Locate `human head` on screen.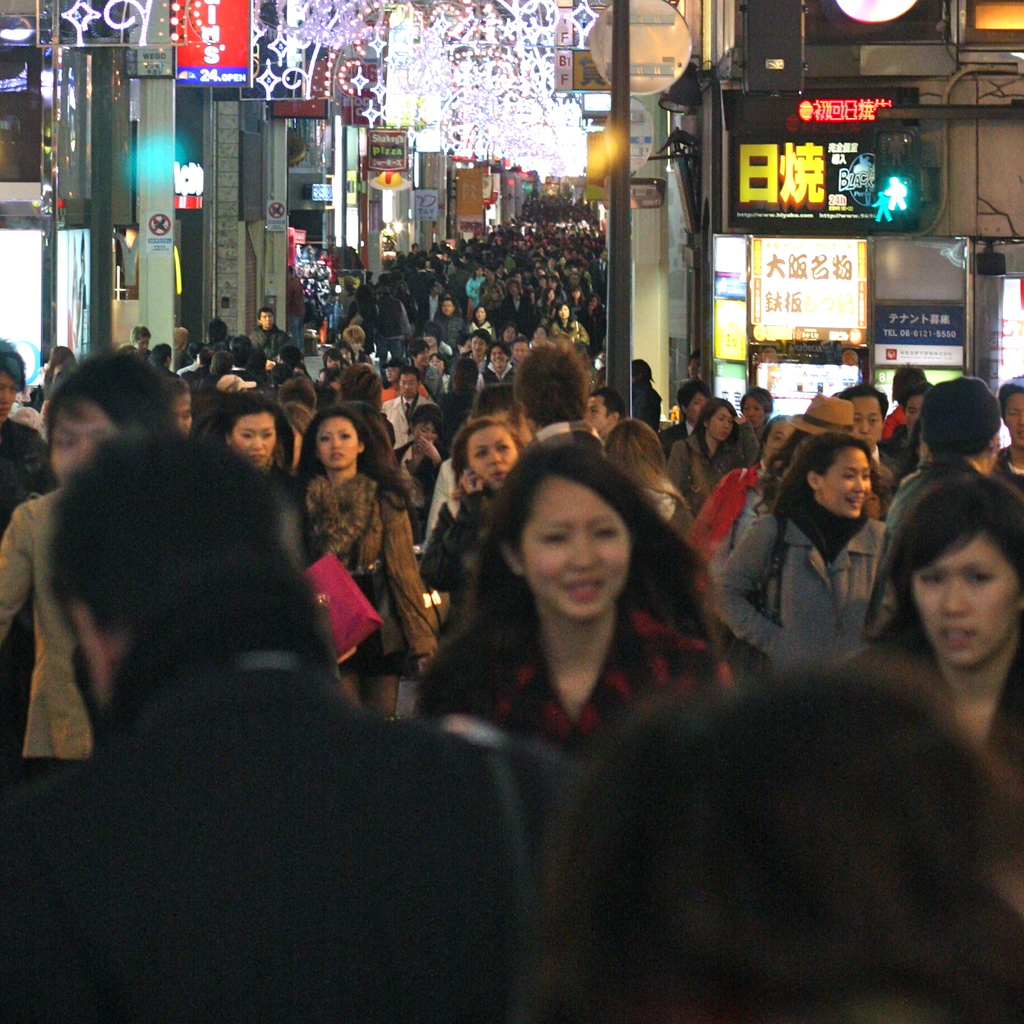
On screen at bbox=[670, 383, 716, 422].
